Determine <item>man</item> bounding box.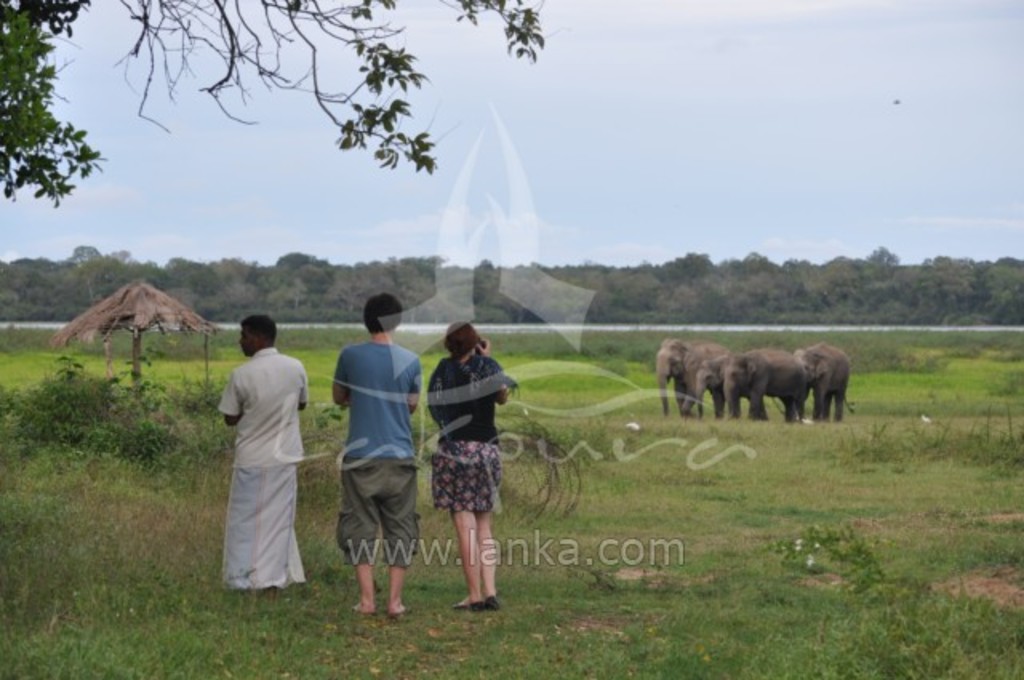
Determined: BBox(208, 304, 314, 600).
